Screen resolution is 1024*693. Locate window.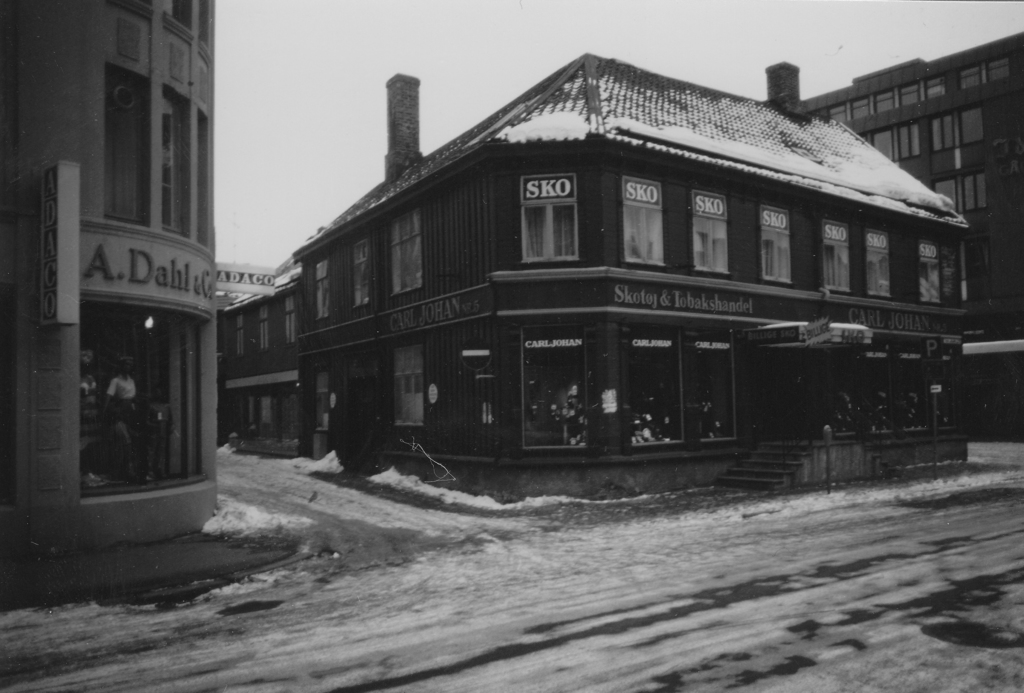
(left=232, top=318, right=246, bottom=368).
